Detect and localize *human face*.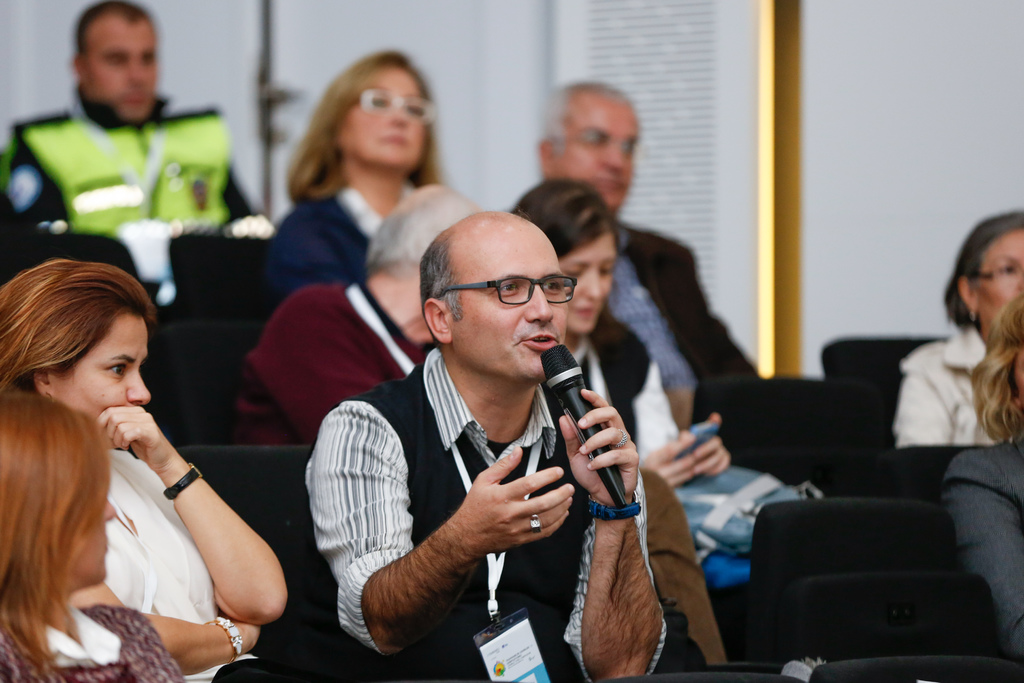
Localized at 53, 312, 161, 451.
